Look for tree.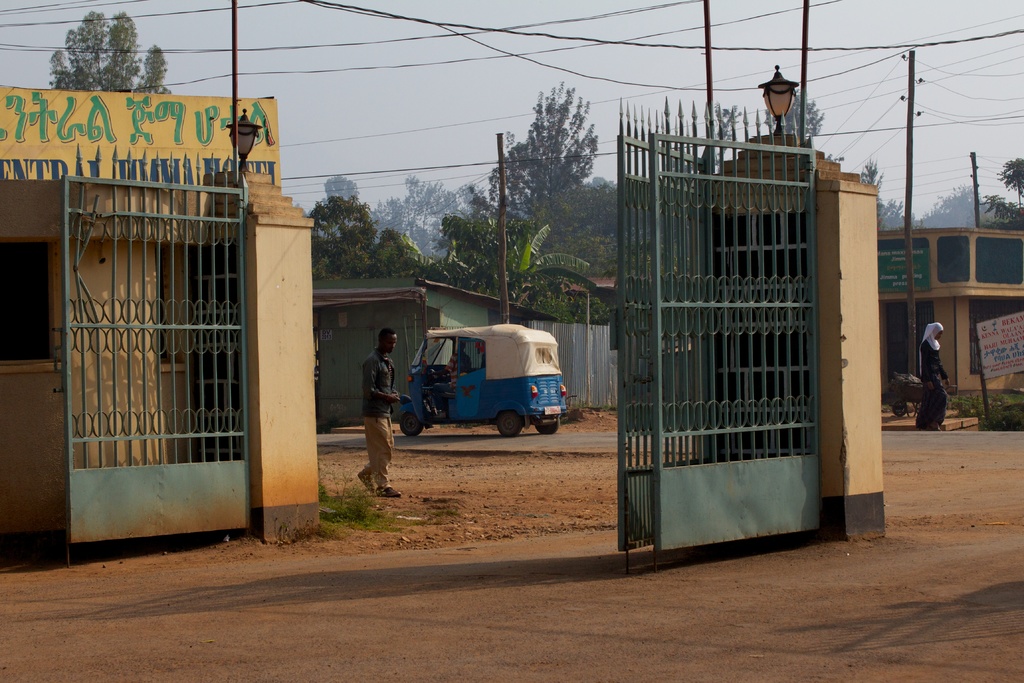
Found: [x1=479, y1=78, x2=602, y2=245].
